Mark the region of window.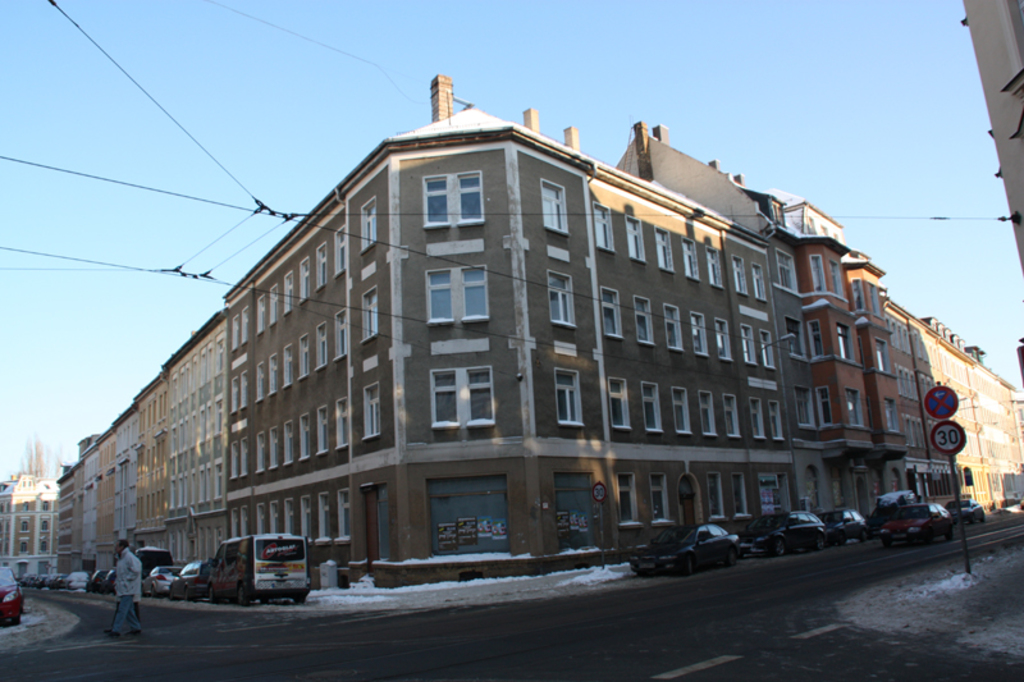
Region: Rect(763, 398, 790, 444).
